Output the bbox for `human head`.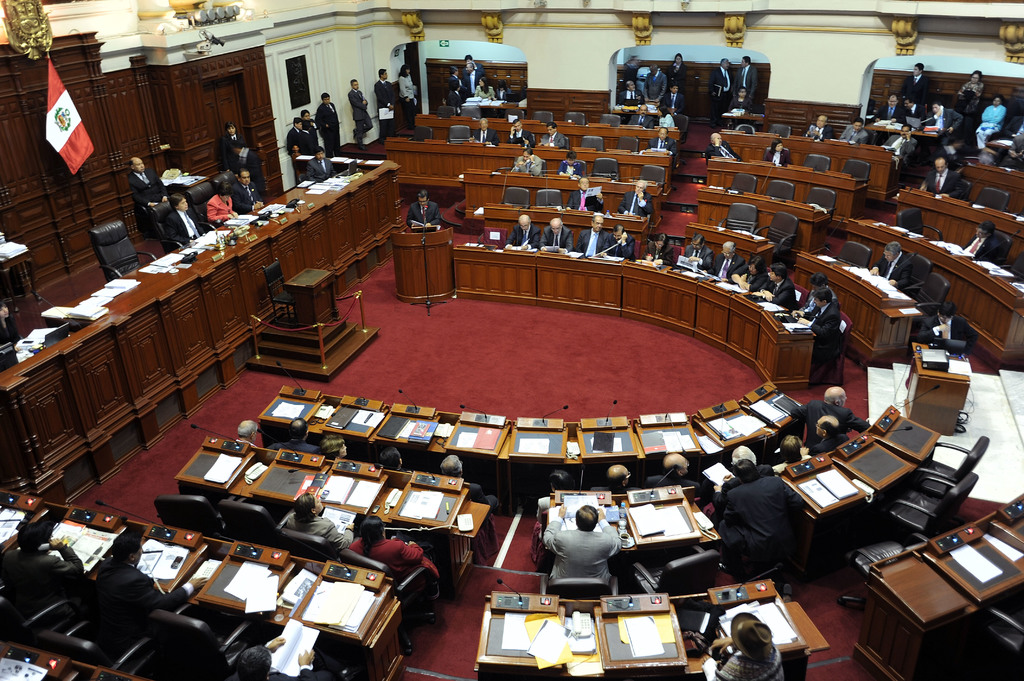
rect(931, 102, 942, 114).
